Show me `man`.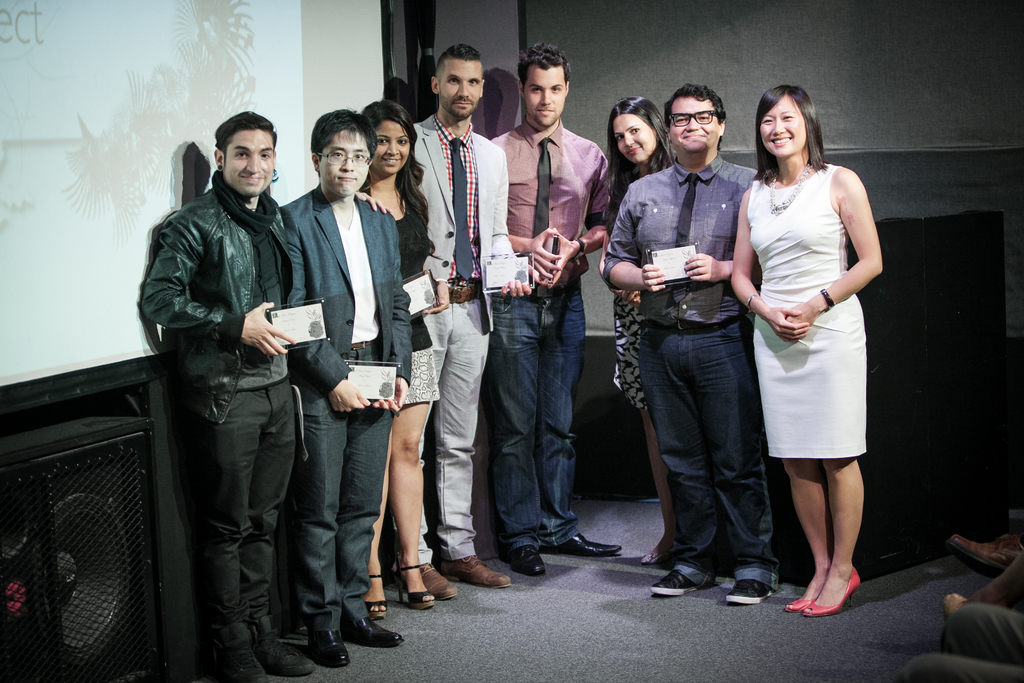
`man` is here: (602, 79, 767, 606).
